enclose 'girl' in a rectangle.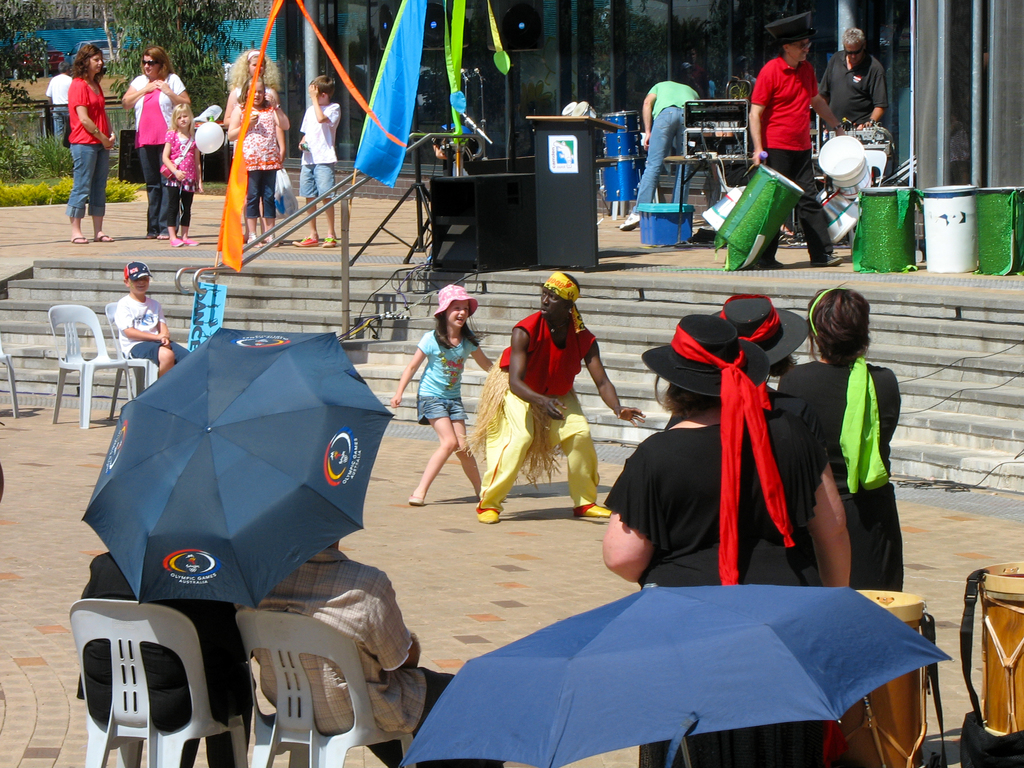
<region>165, 102, 205, 247</region>.
